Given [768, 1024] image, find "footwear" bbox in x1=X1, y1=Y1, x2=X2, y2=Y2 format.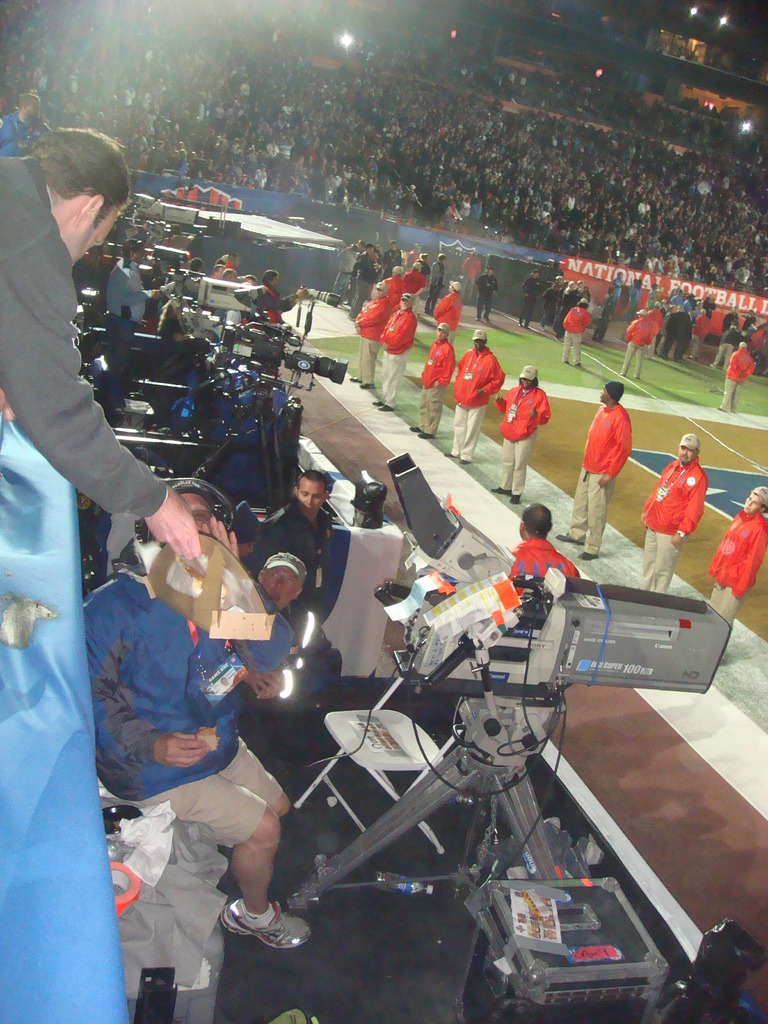
x1=378, y1=403, x2=394, y2=413.
